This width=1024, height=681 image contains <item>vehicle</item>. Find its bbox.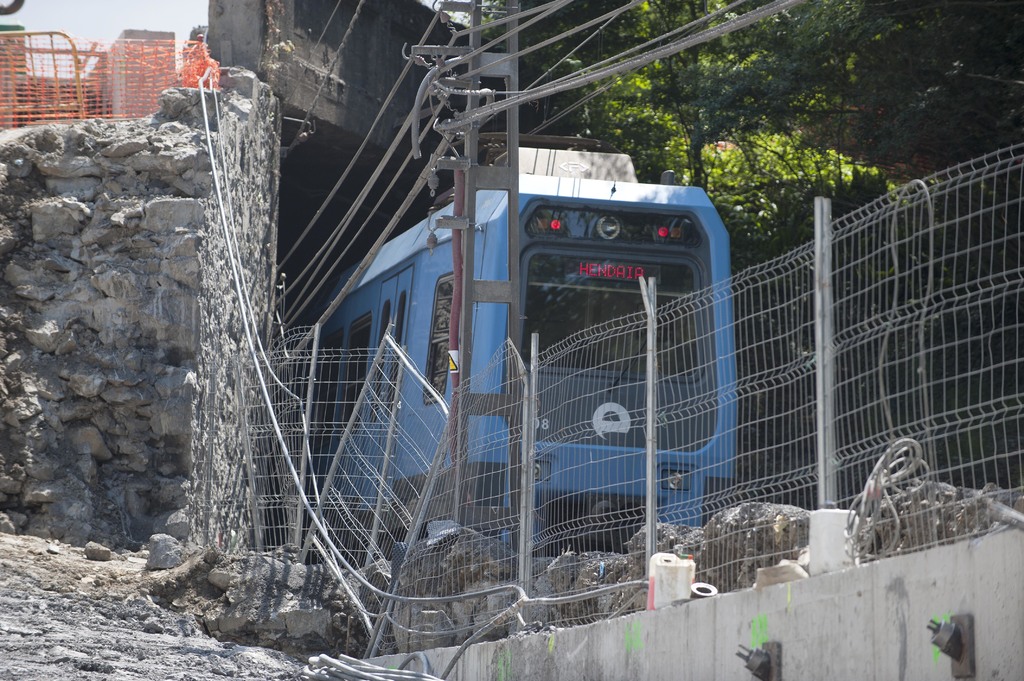
(left=305, top=181, right=783, bottom=543).
